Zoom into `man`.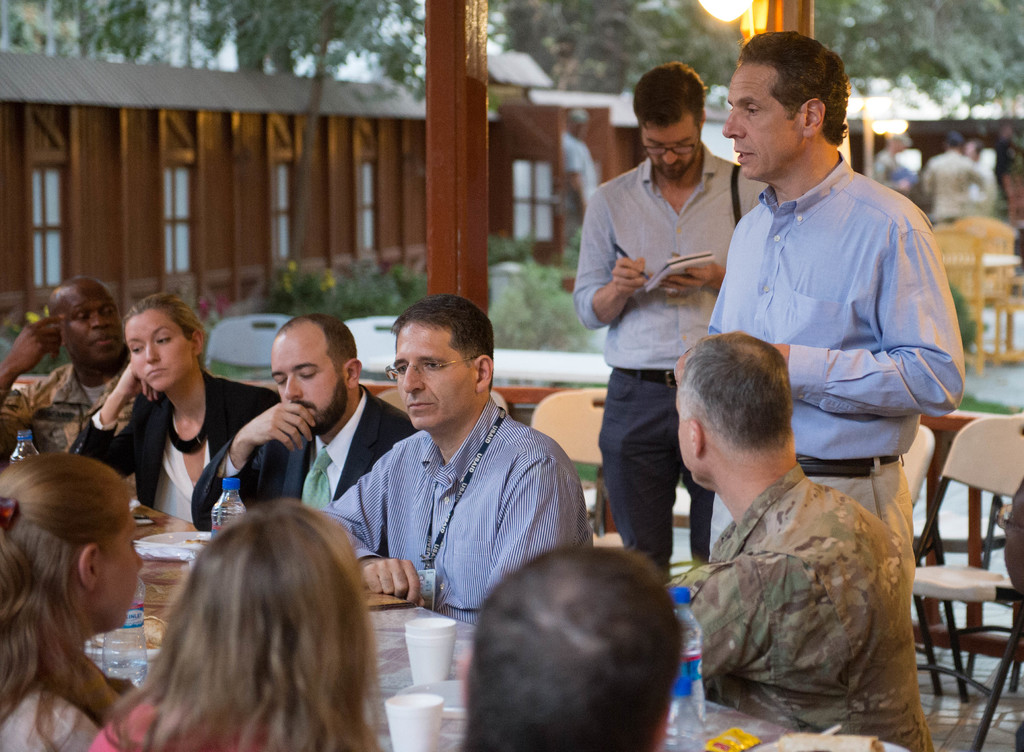
Zoom target: <bbox>189, 314, 418, 534</bbox>.
